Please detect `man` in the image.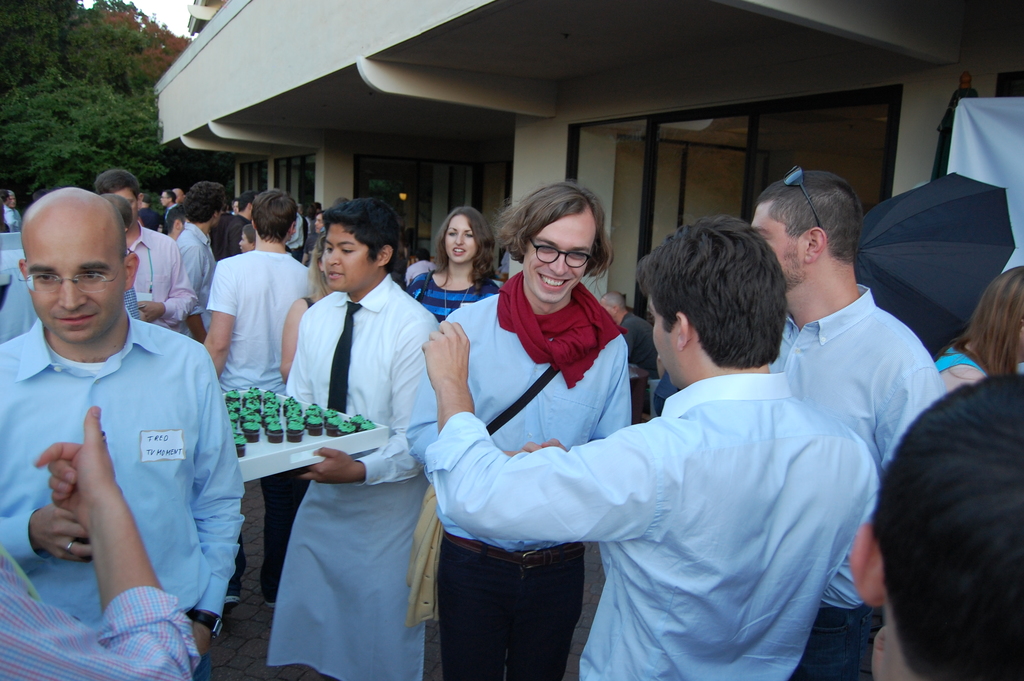
rect(752, 174, 950, 680).
